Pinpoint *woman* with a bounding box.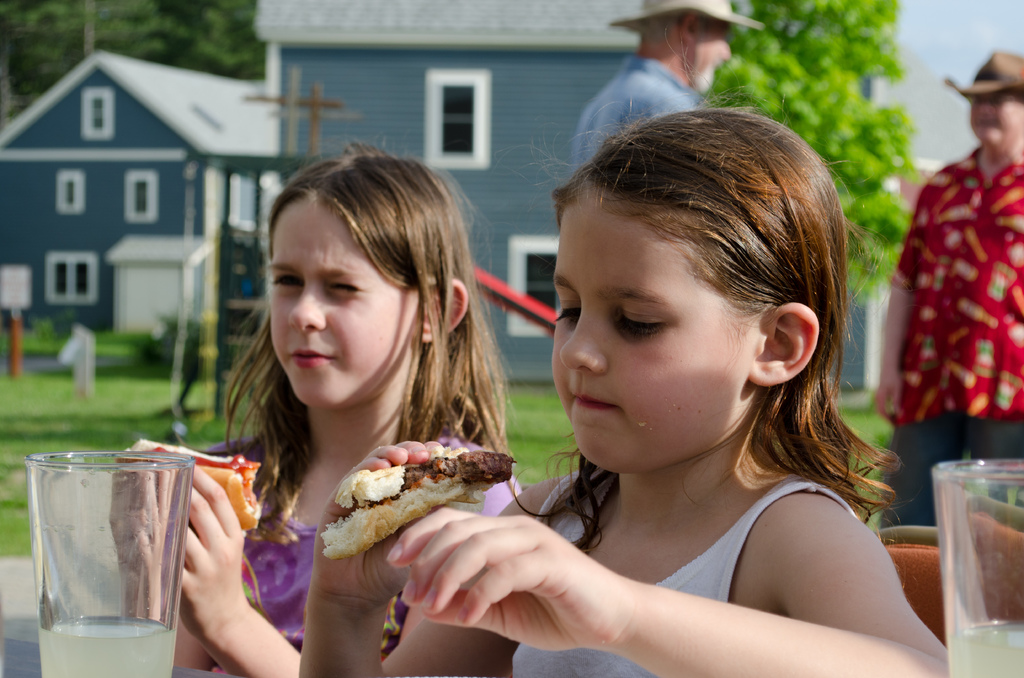
[383,95,921,662].
